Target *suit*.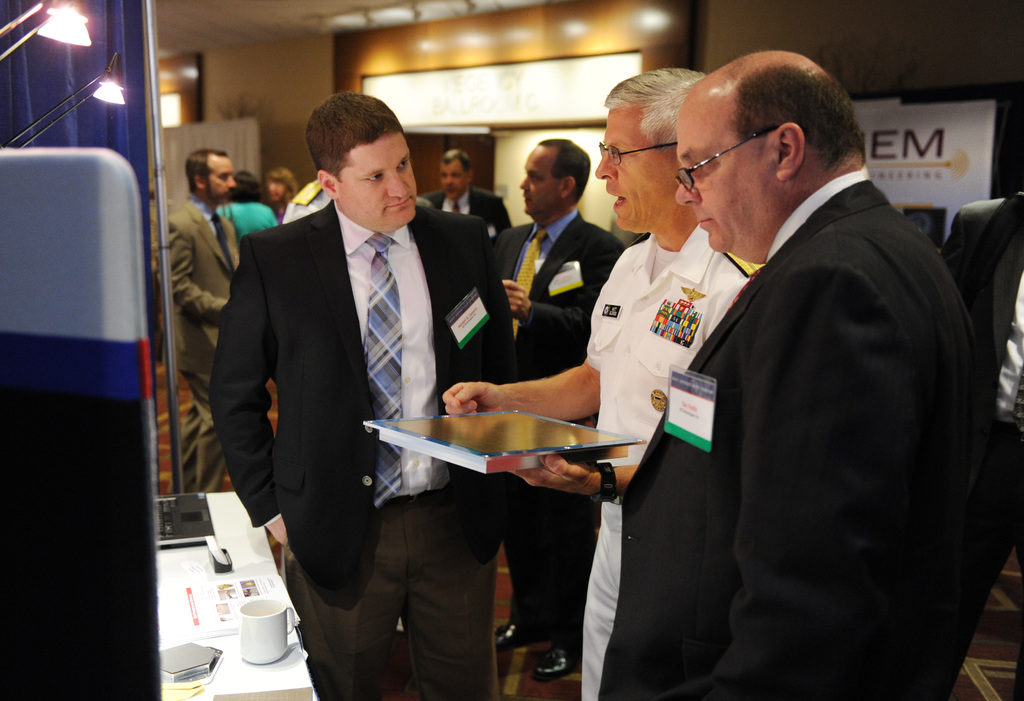
Target region: select_region(940, 193, 1023, 700).
